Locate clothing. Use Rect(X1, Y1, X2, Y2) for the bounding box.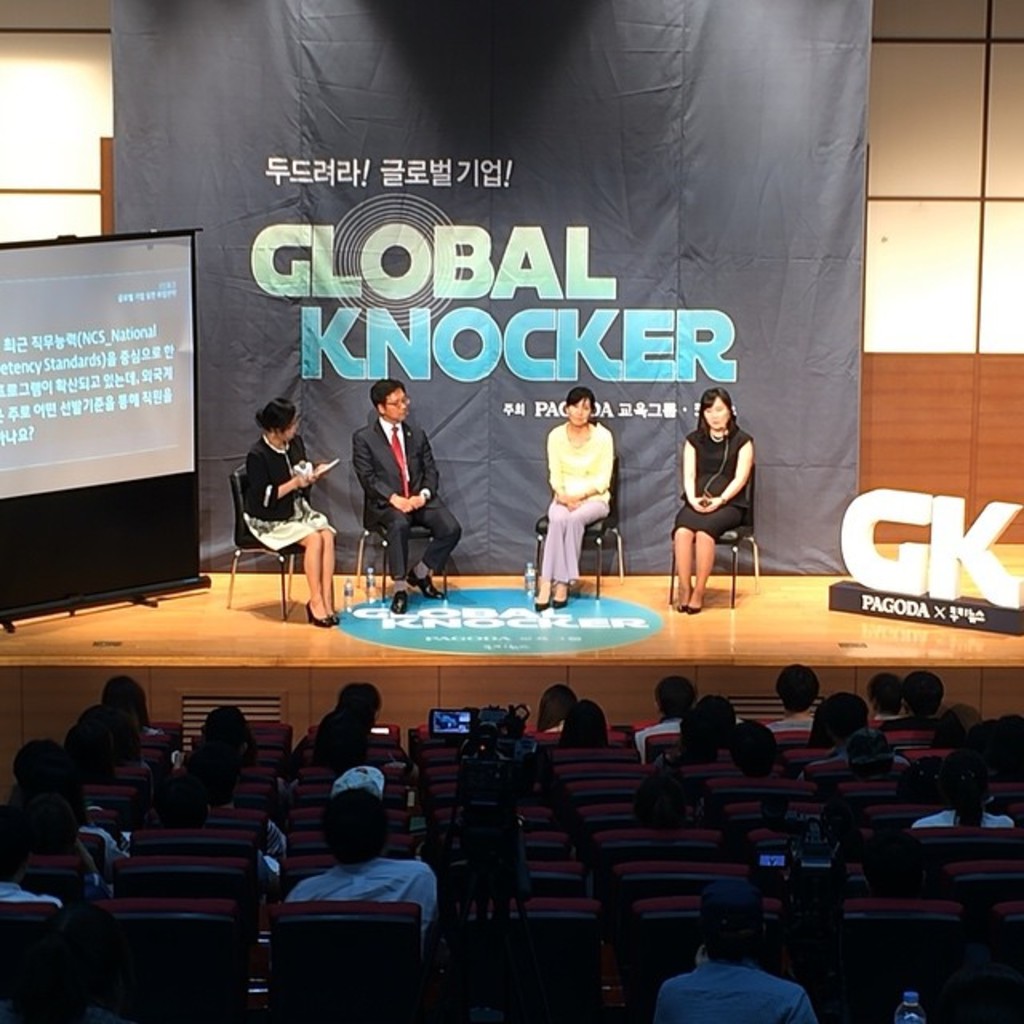
Rect(778, 712, 810, 731).
